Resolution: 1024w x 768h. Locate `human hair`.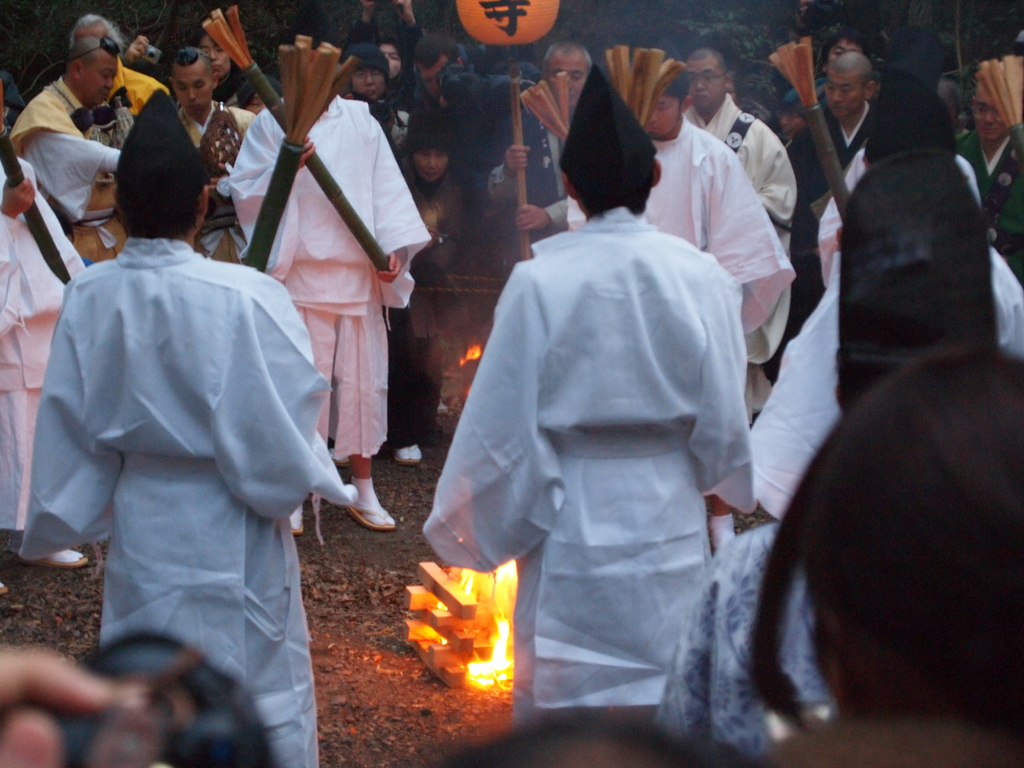
[x1=413, y1=33, x2=459, y2=67].
